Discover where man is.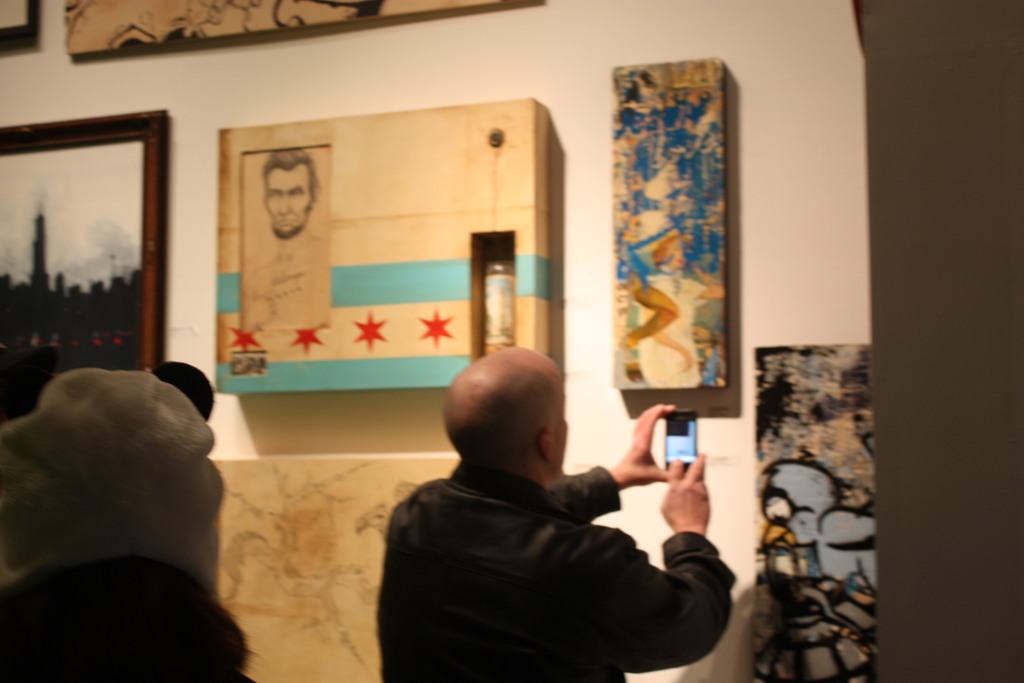
Discovered at l=352, t=350, r=740, b=670.
